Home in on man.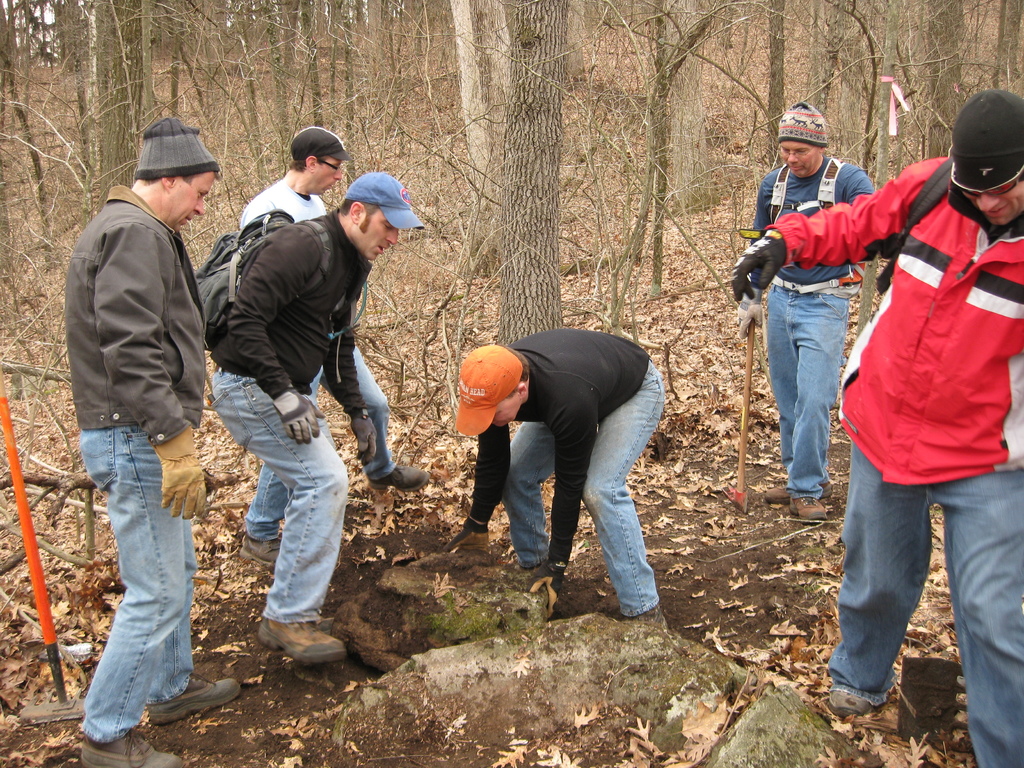
Homed in at 455/325/667/621.
